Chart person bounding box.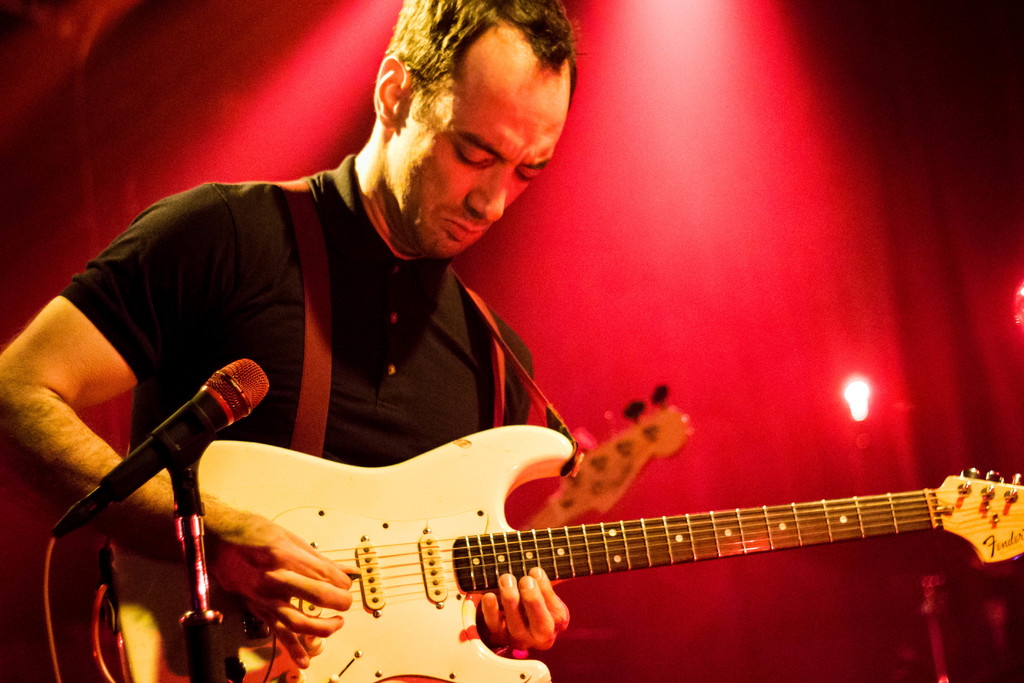
Charted: left=0, top=0, right=586, bottom=682.
